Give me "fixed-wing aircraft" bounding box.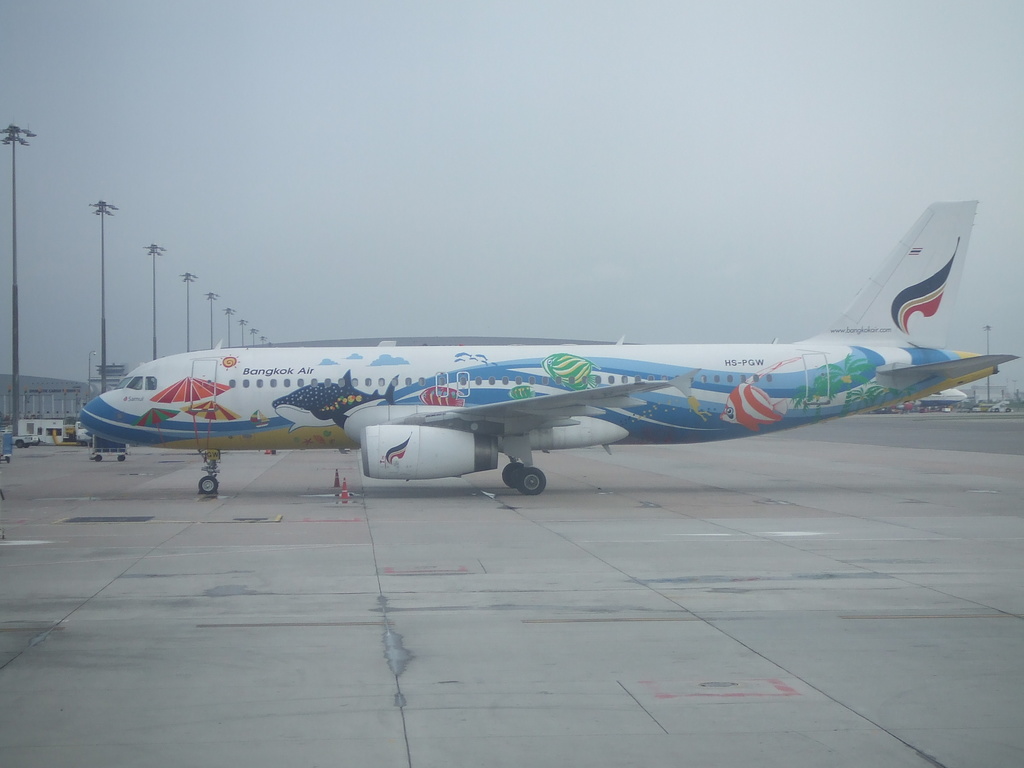
pyautogui.locateOnScreen(77, 198, 1022, 501).
